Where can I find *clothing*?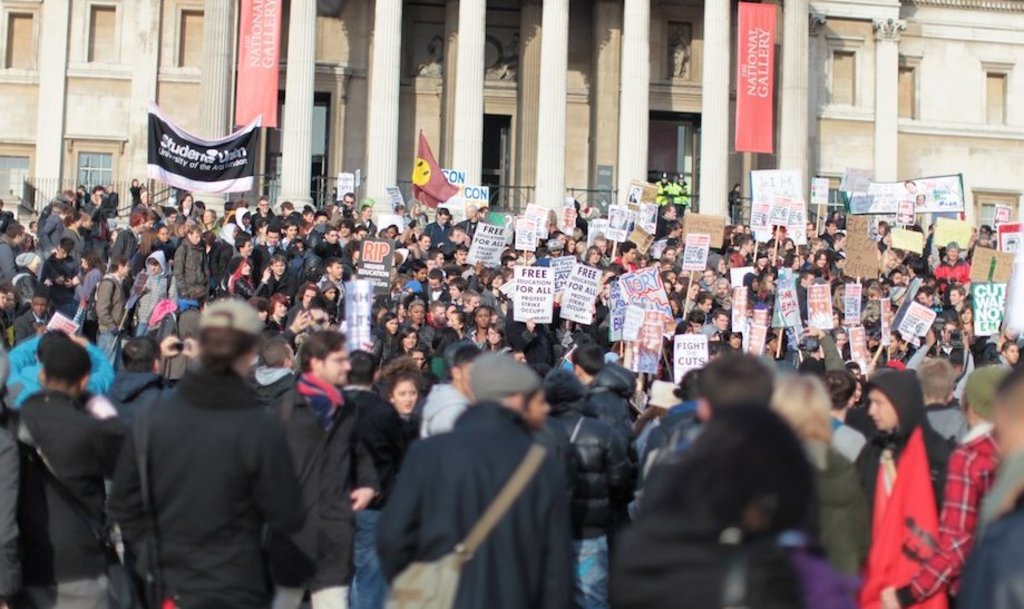
You can find it at 925/395/969/438.
